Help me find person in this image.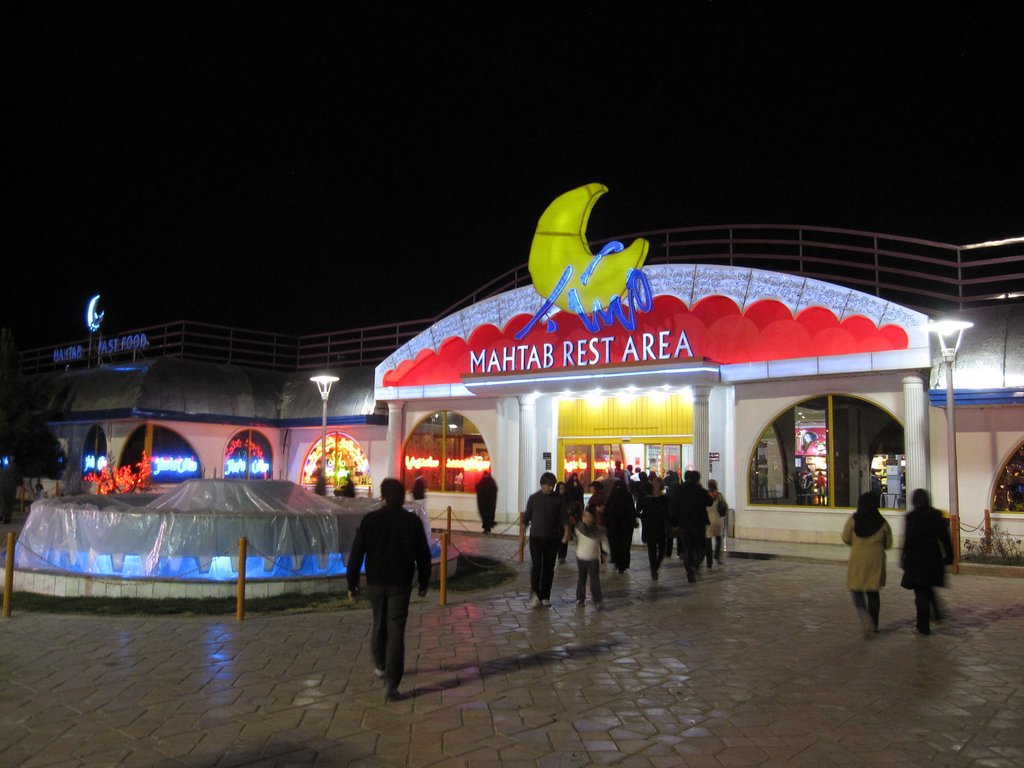
Found it: Rect(895, 490, 957, 636).
